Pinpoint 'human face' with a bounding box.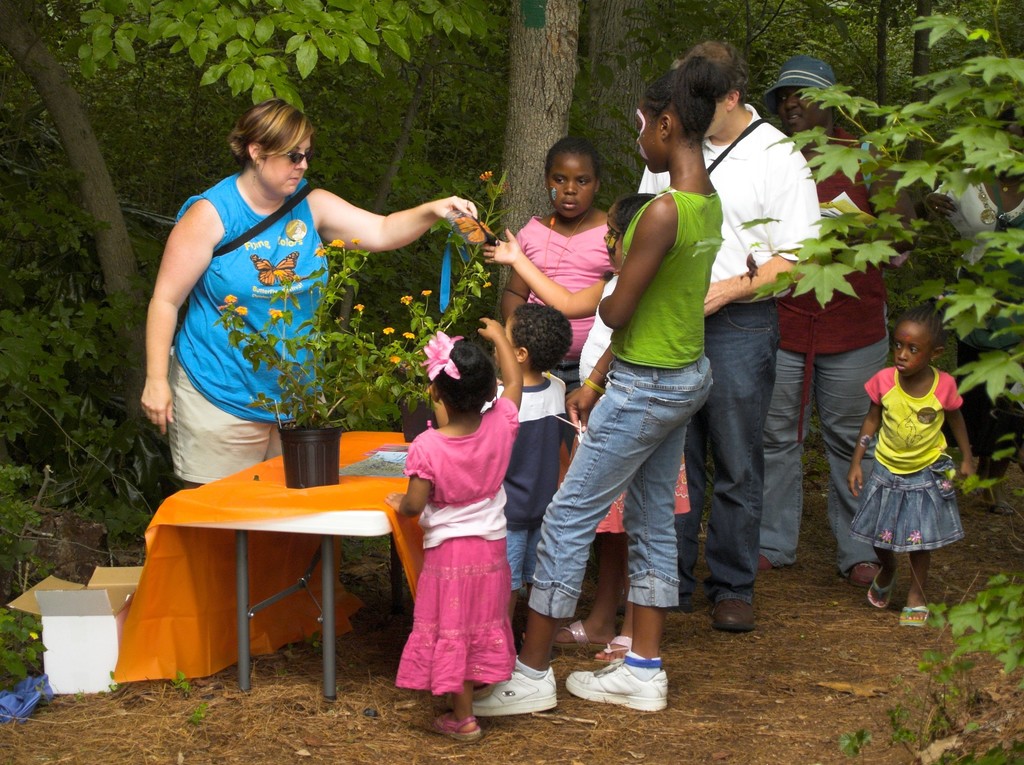
602:214:625:268.
